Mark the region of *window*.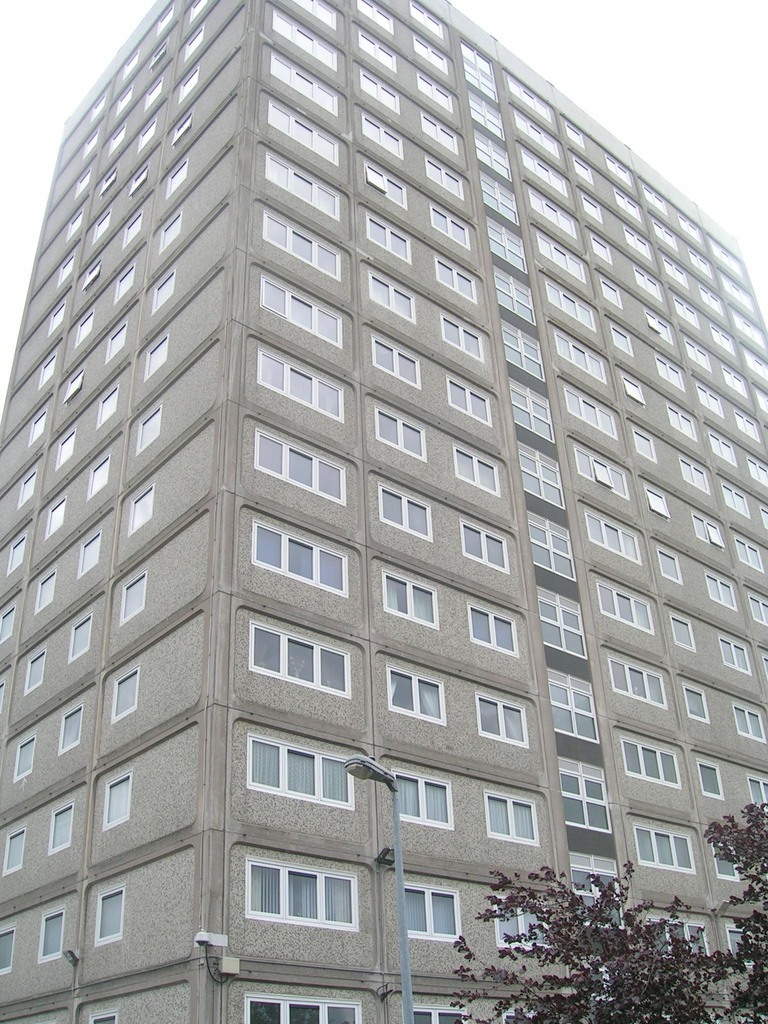
Region: <region>538, 273, 599, 326</region>.
